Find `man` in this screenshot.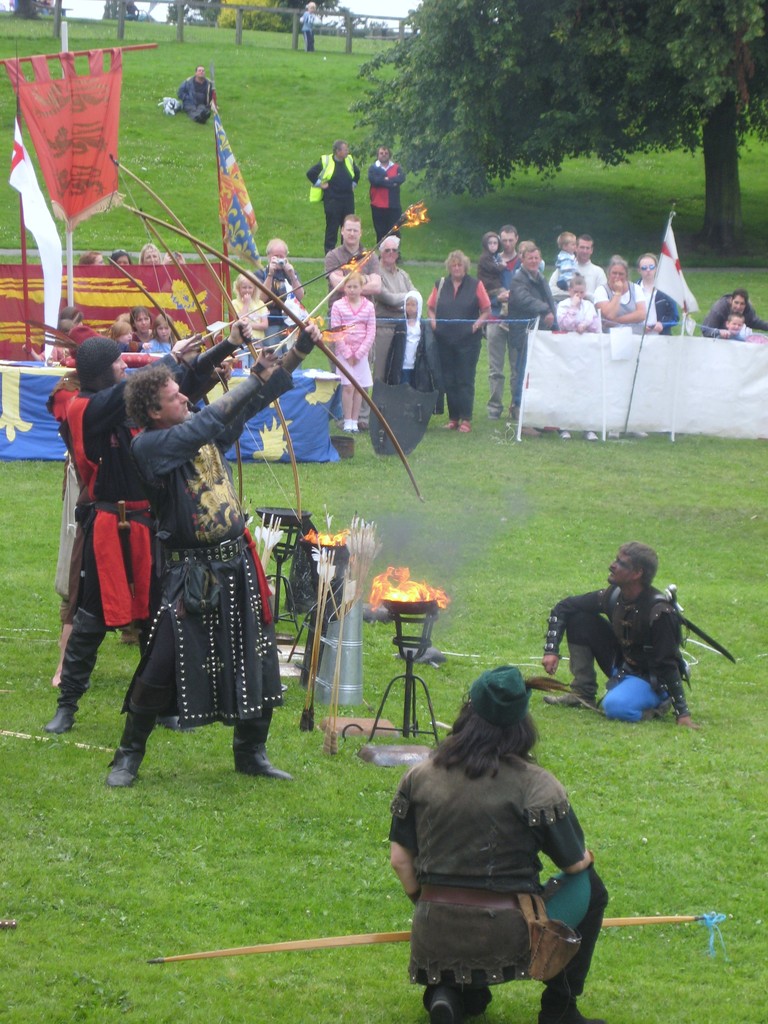
The bounding box for `man` is (174,64,212,120).
